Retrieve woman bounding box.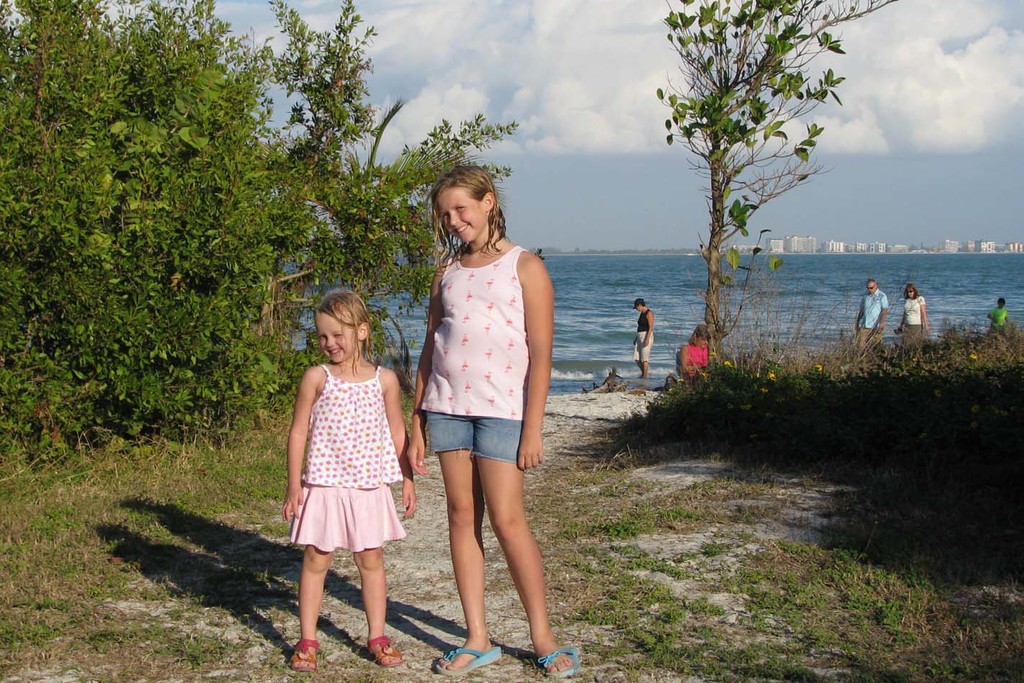
Bounding box: (674,325,709,383).
